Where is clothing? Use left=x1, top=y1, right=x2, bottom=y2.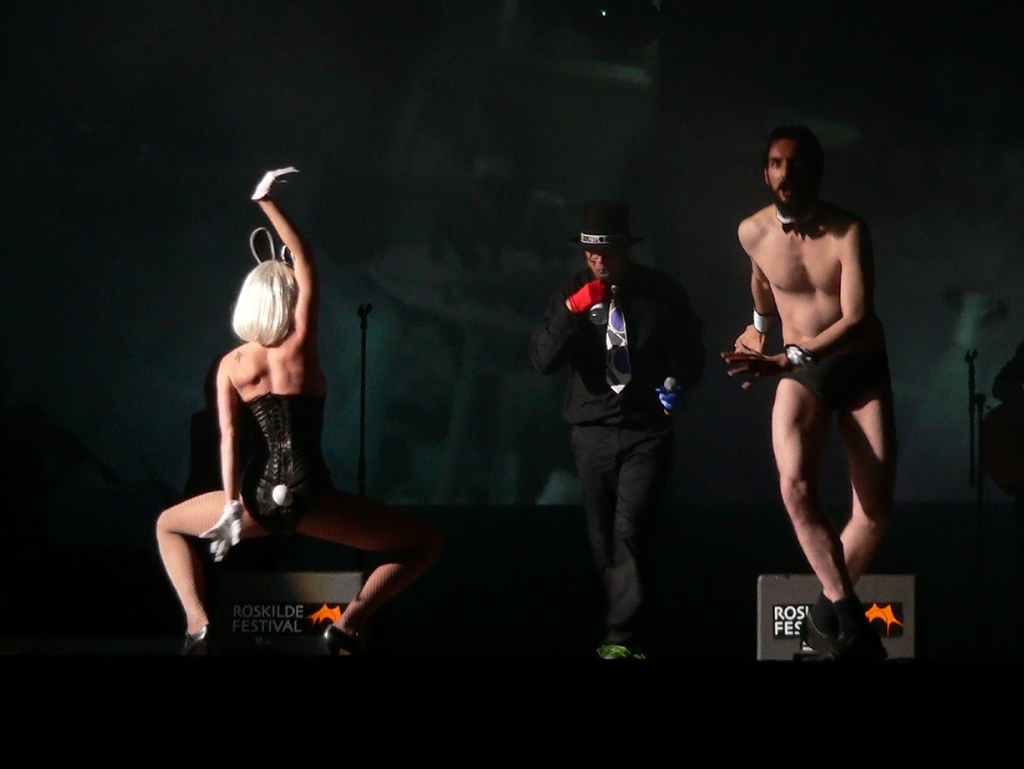
left=542, top=213, right=703, bottom=630.
